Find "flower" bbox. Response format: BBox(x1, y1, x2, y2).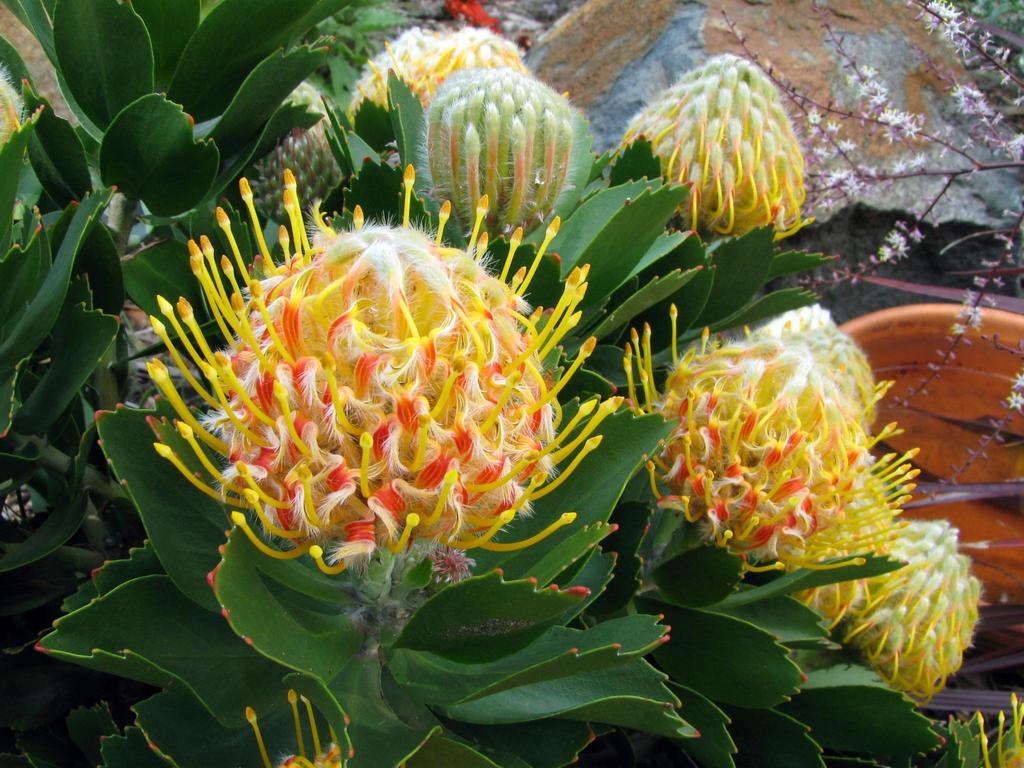
BBox(613, 52, 814, 239).
